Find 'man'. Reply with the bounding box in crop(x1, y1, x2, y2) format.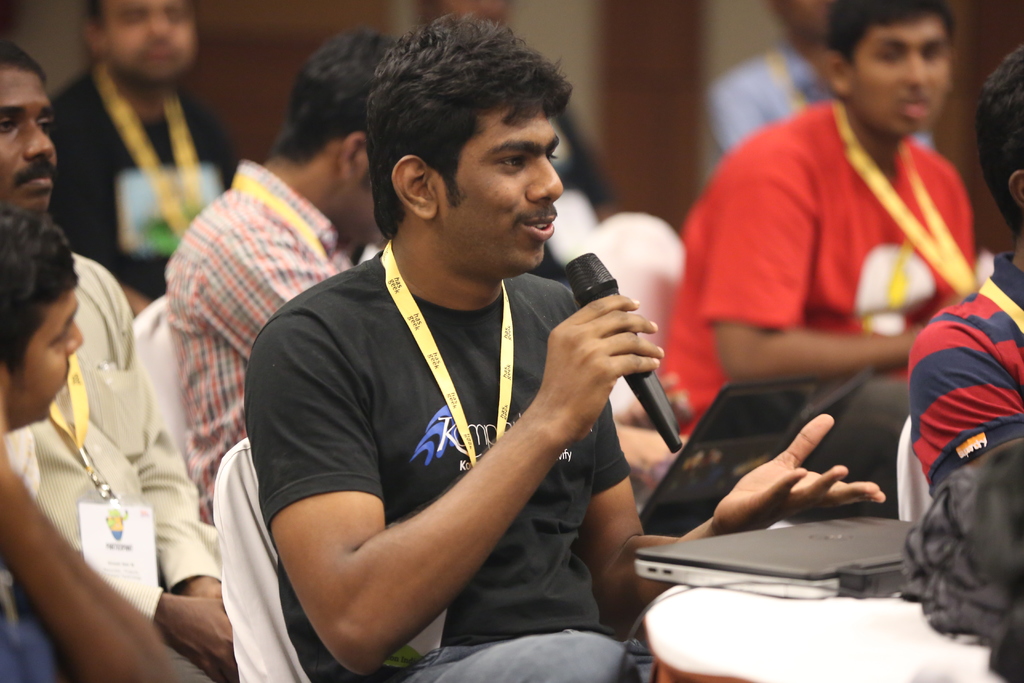
crop(0, 33, 225, 682).
